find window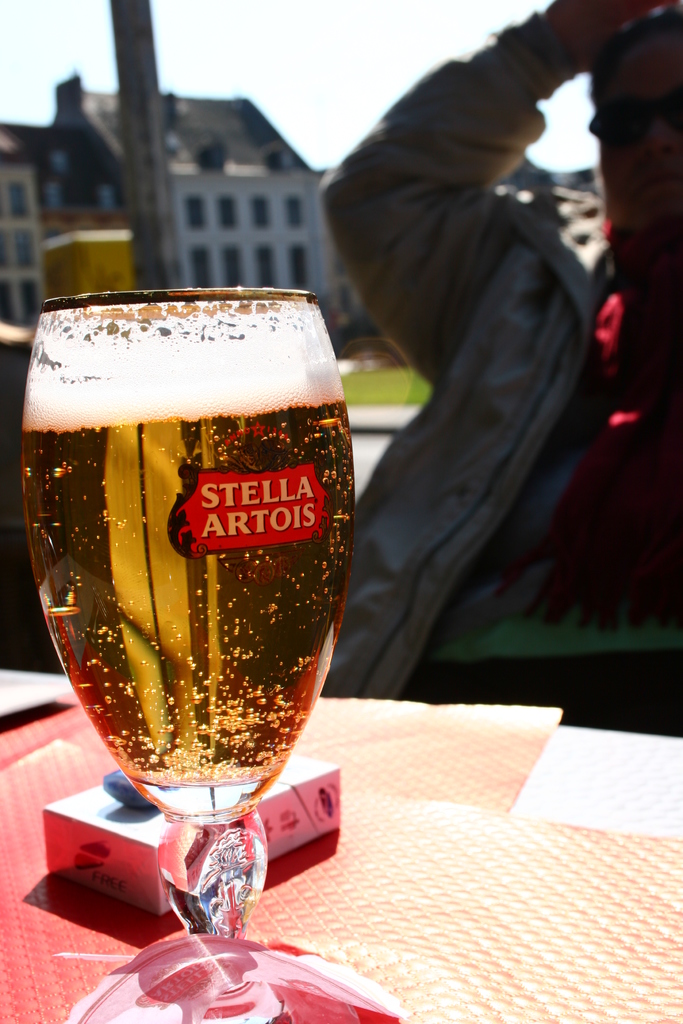
<region>1, 161, 31, 323</region>
